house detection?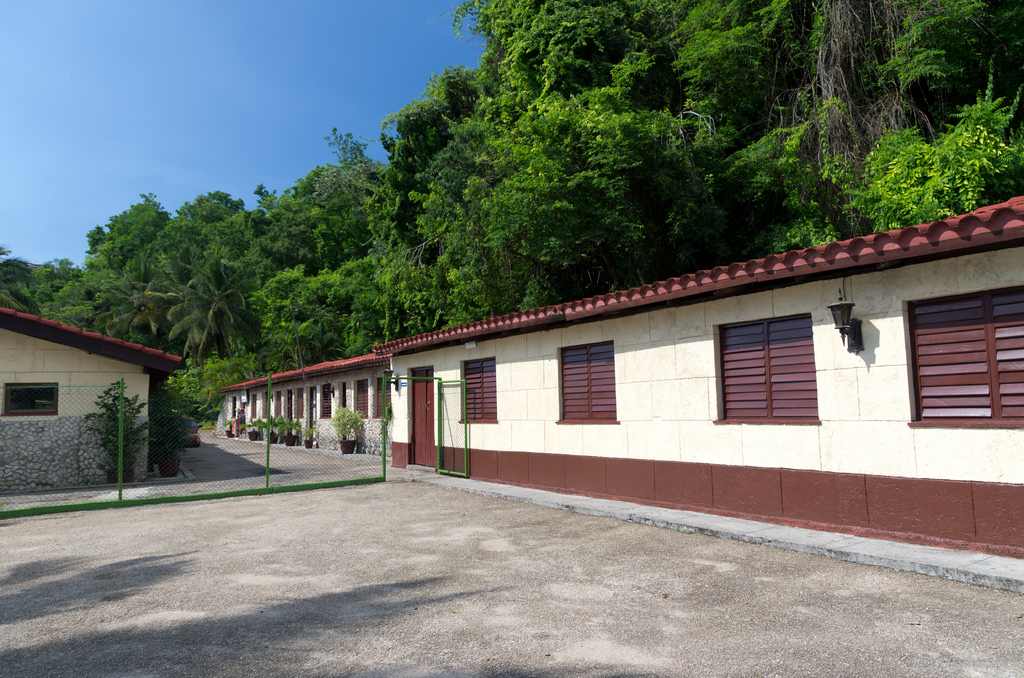
(x1=0, y1=308, x2=186, y2=496)
